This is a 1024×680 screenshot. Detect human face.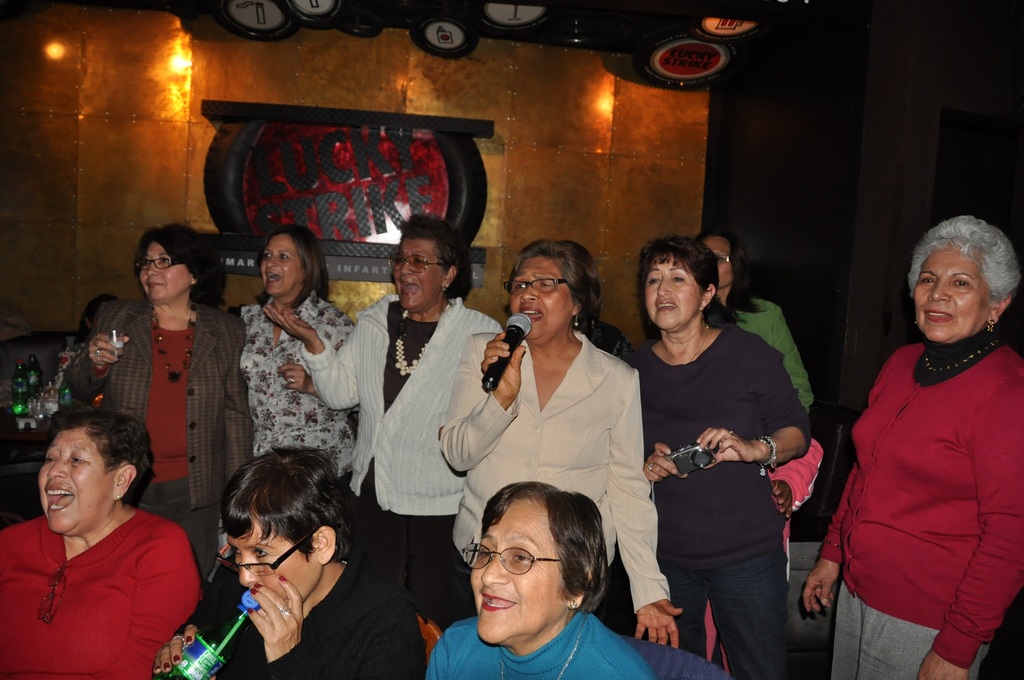
Rect(397, 235, 449, 305).
